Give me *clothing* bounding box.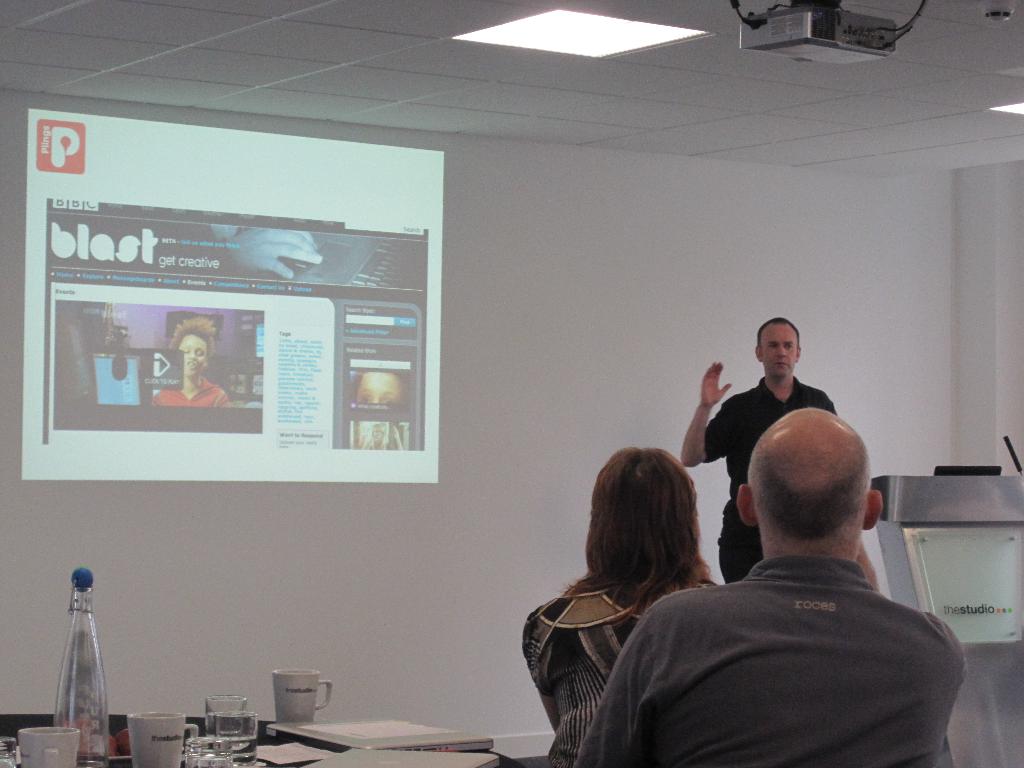
(151, 375, 232, 405).
